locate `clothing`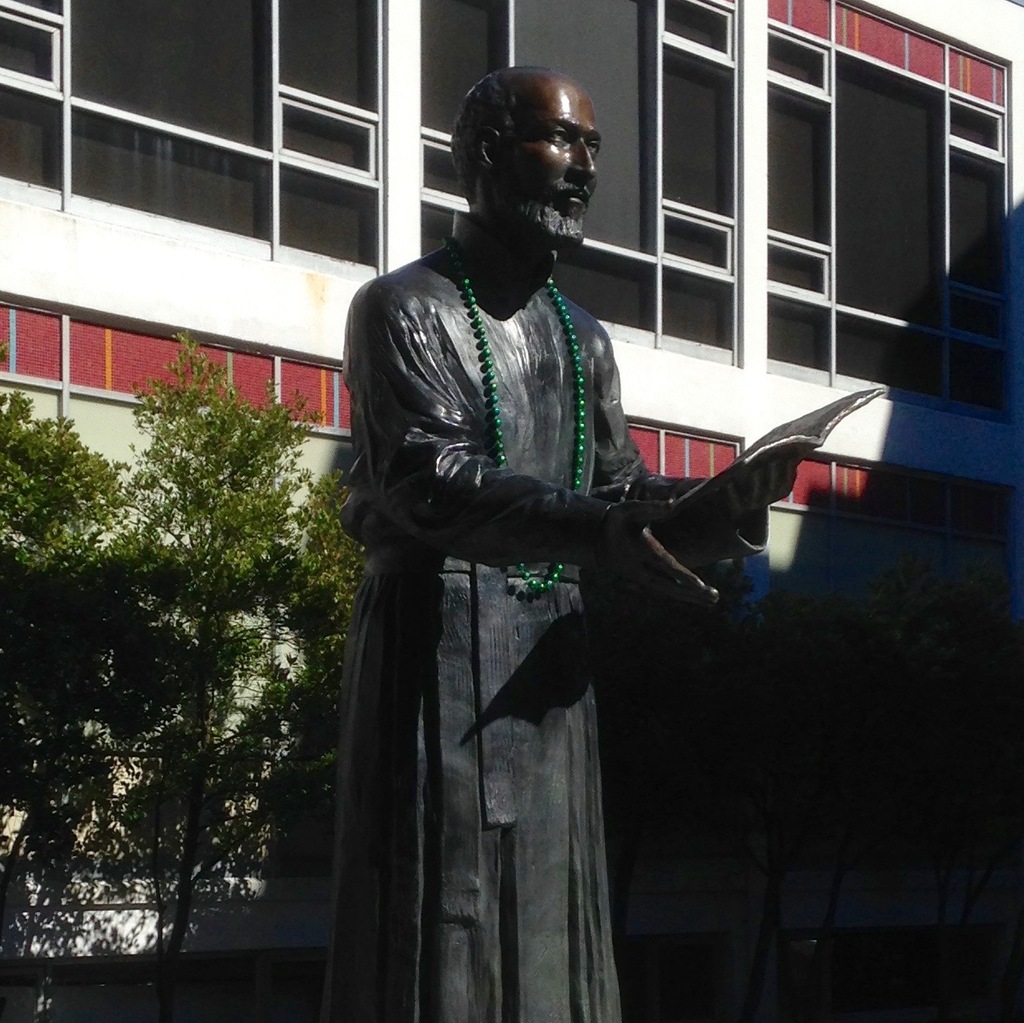
327 227 757 1022
